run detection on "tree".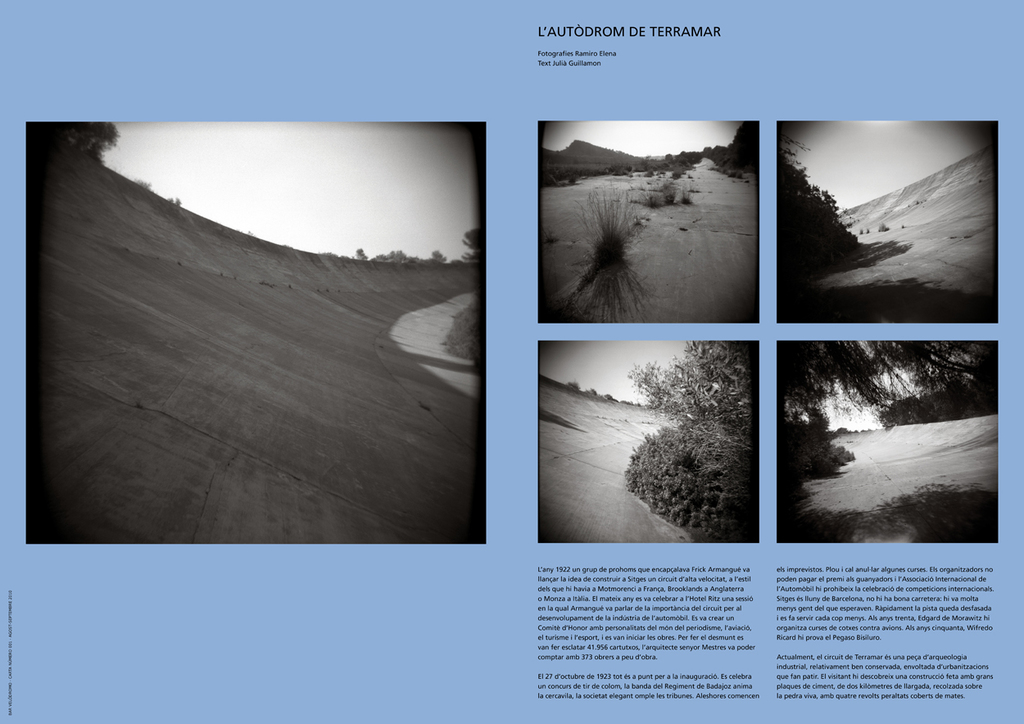
Result: <box>779,341,997,435</box>.
